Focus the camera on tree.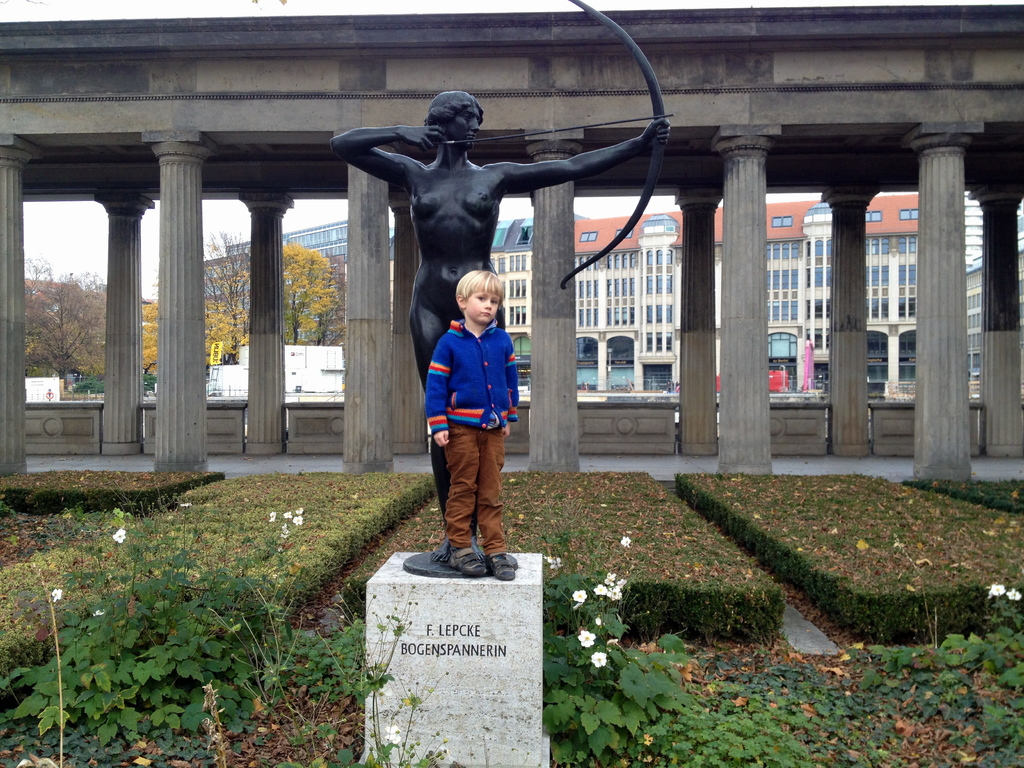
Focus region: select_region(202, 229, 251, 359).
